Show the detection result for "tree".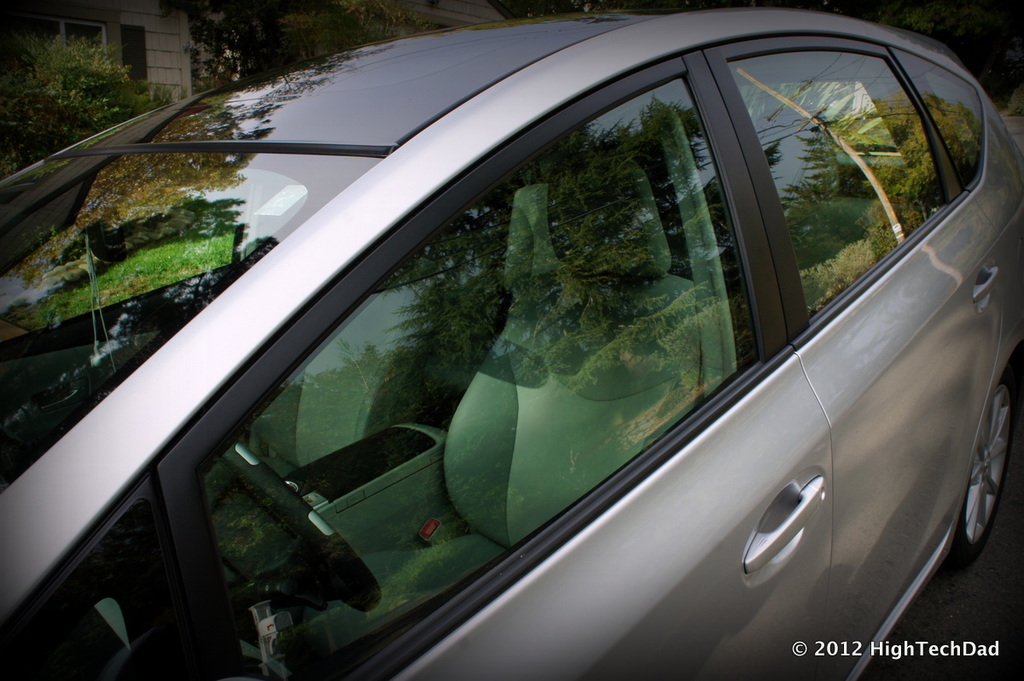
x1=9 y1=11 x2=133 y2=131.
